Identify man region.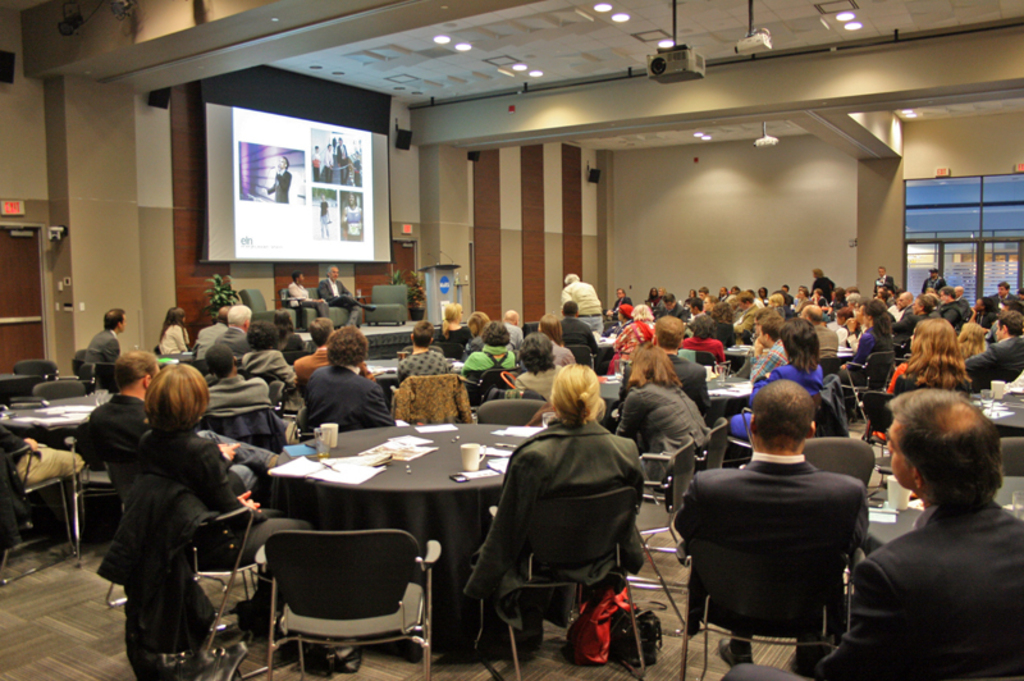
Region: <region>660, 294, 690, 321</region>.
